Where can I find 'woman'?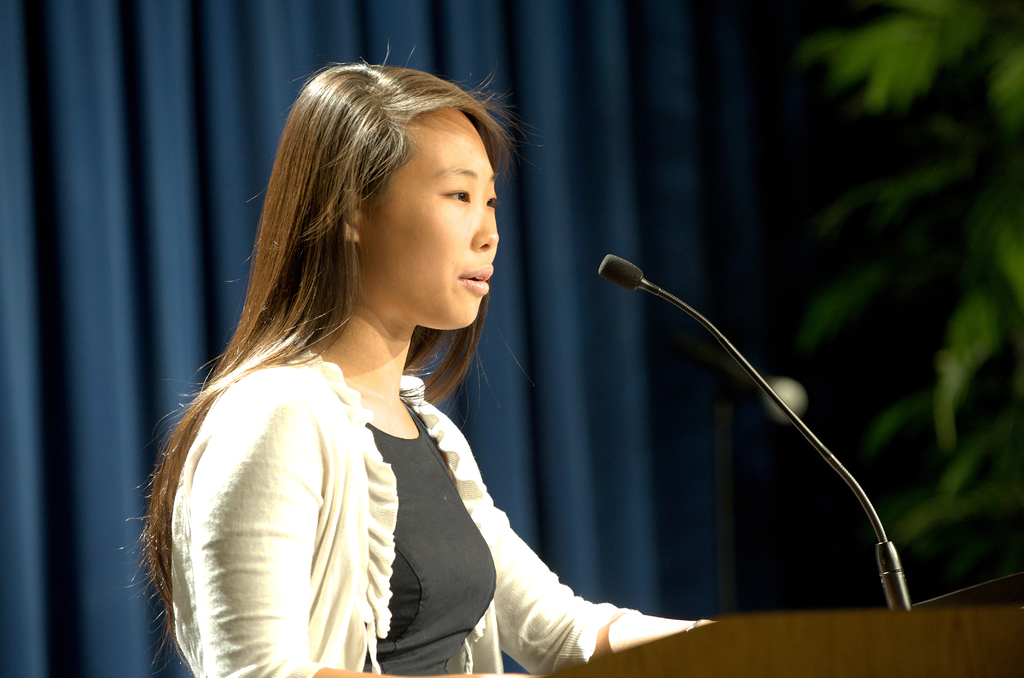
You can find it at Rect(131, 44, 714, 677).
